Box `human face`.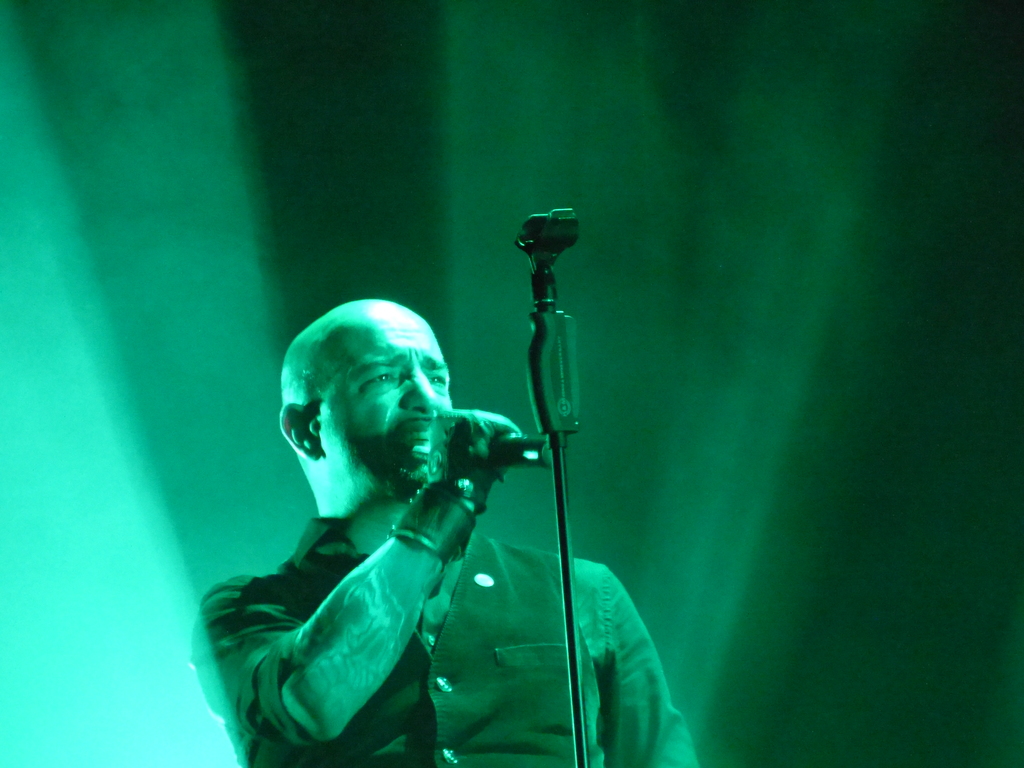
Rect(321, 310, 450, 503).
